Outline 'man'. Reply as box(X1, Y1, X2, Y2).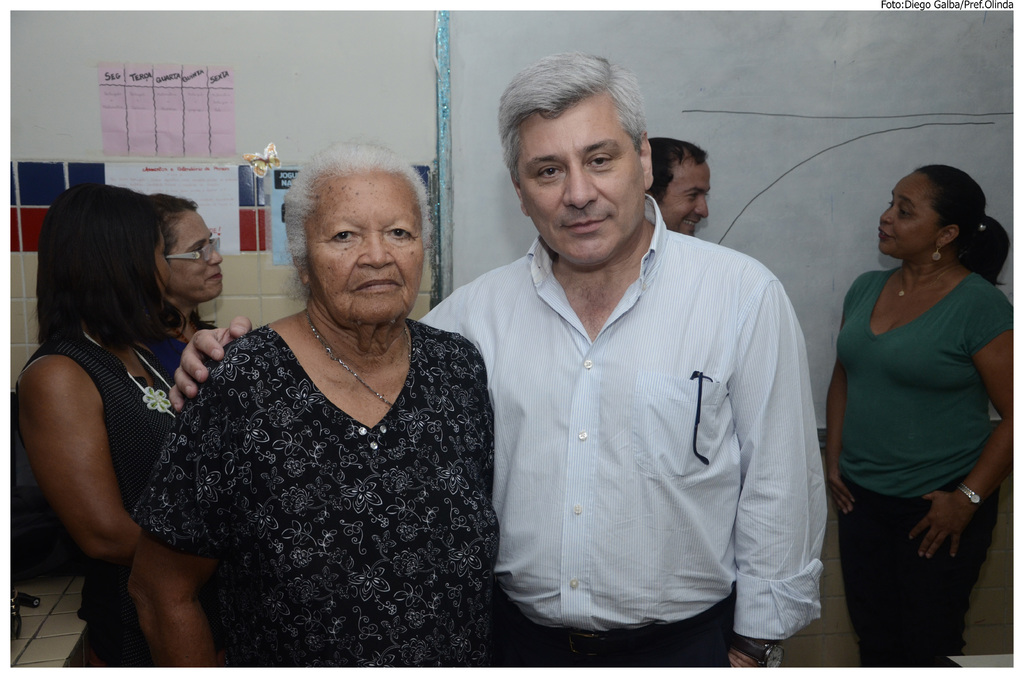
box(172, 51, 828, 668).
